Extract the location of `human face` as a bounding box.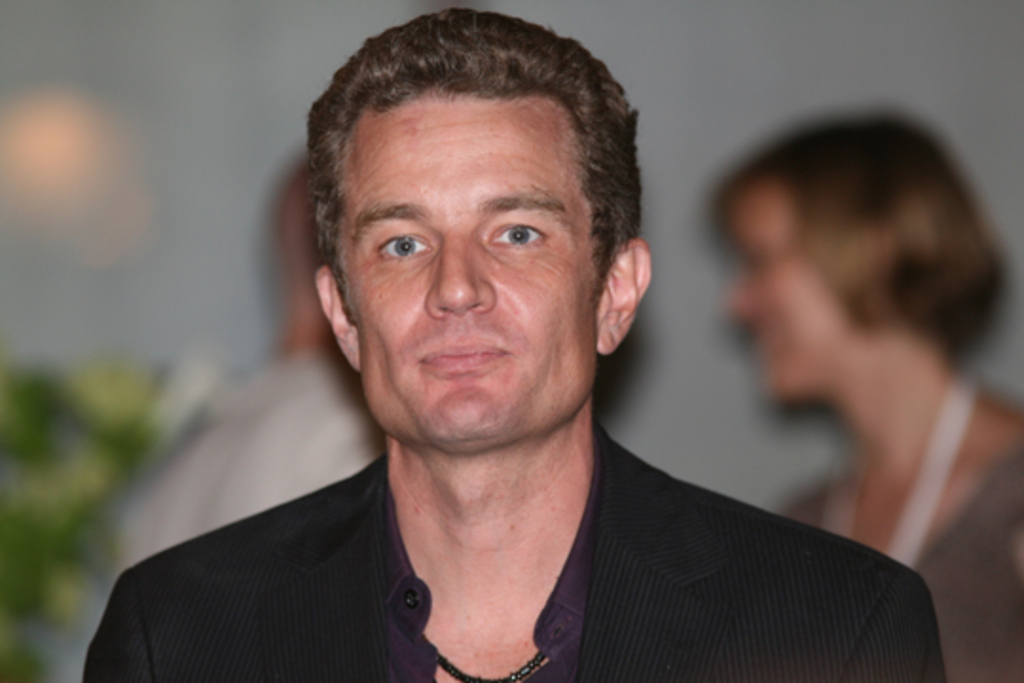
x1=726 y1=180 x2=817 y2=404.
